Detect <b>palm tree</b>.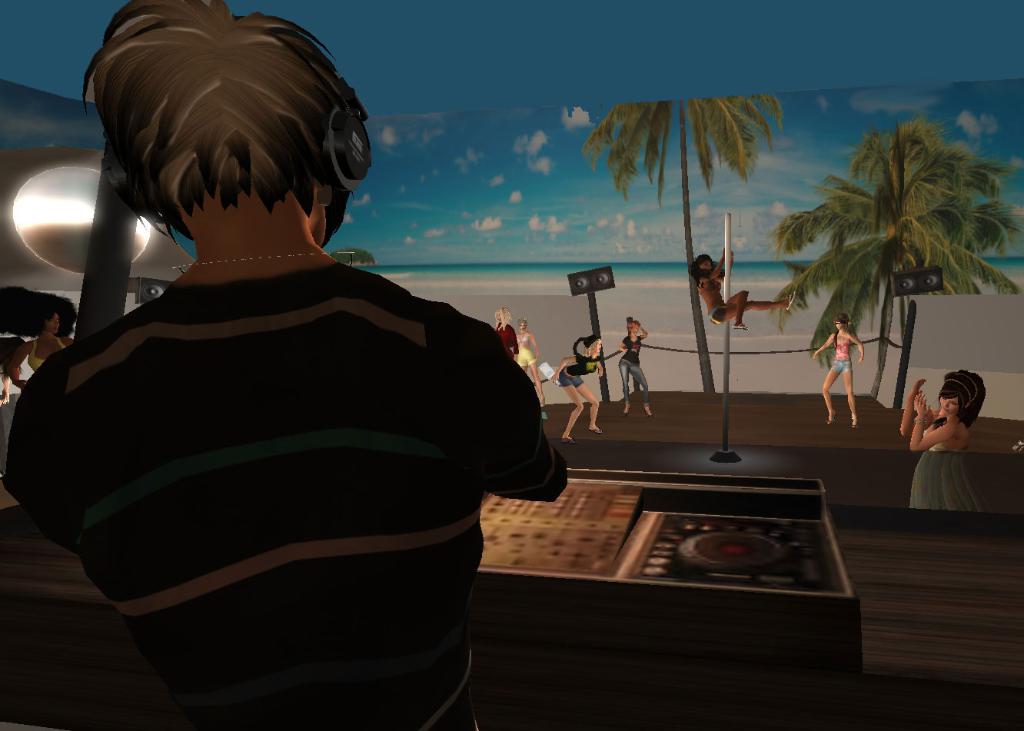
Detected at bbox=(577, 96, 773, 386).
